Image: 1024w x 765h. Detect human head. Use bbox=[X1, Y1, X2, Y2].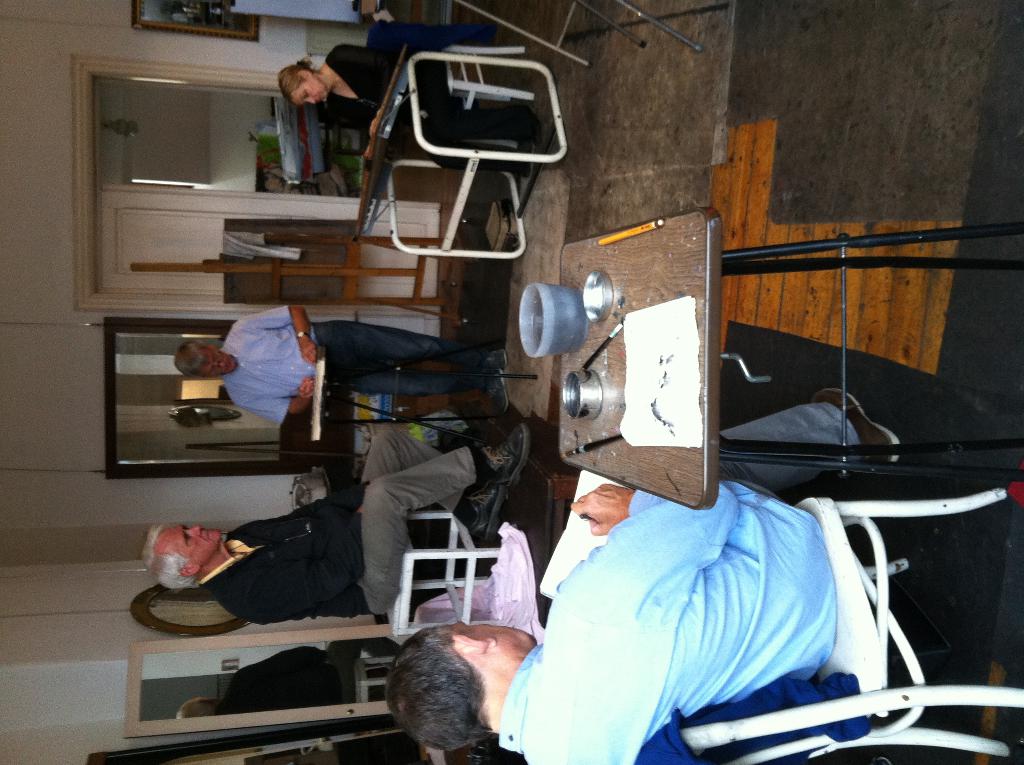
bbox=[173, 335, 236, 382].
